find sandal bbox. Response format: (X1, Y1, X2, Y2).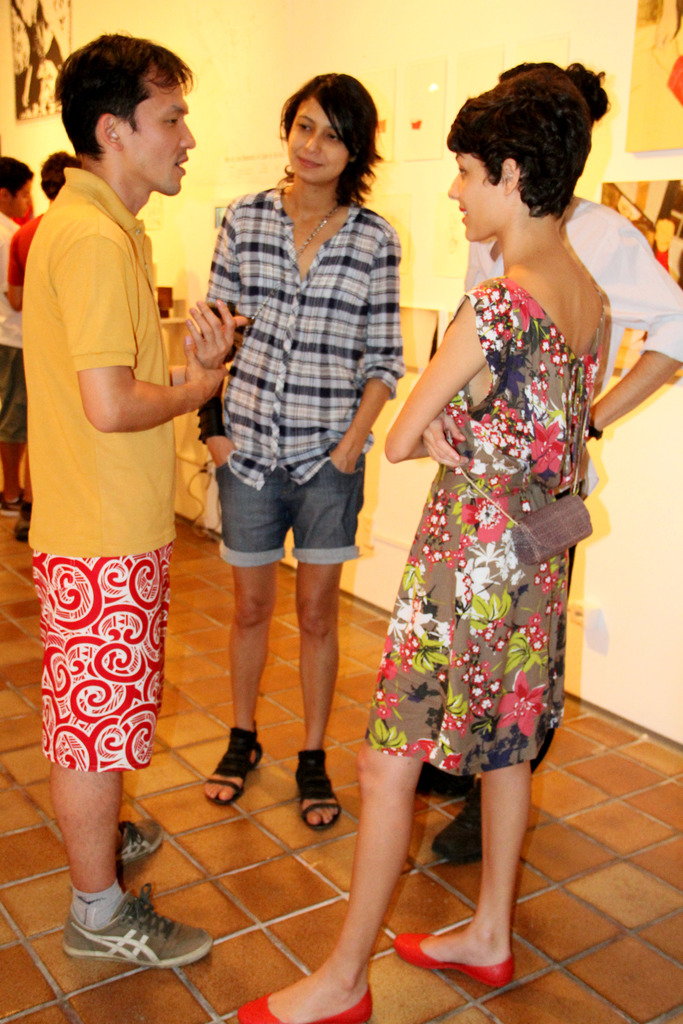
(0, 484, 33, 515).
